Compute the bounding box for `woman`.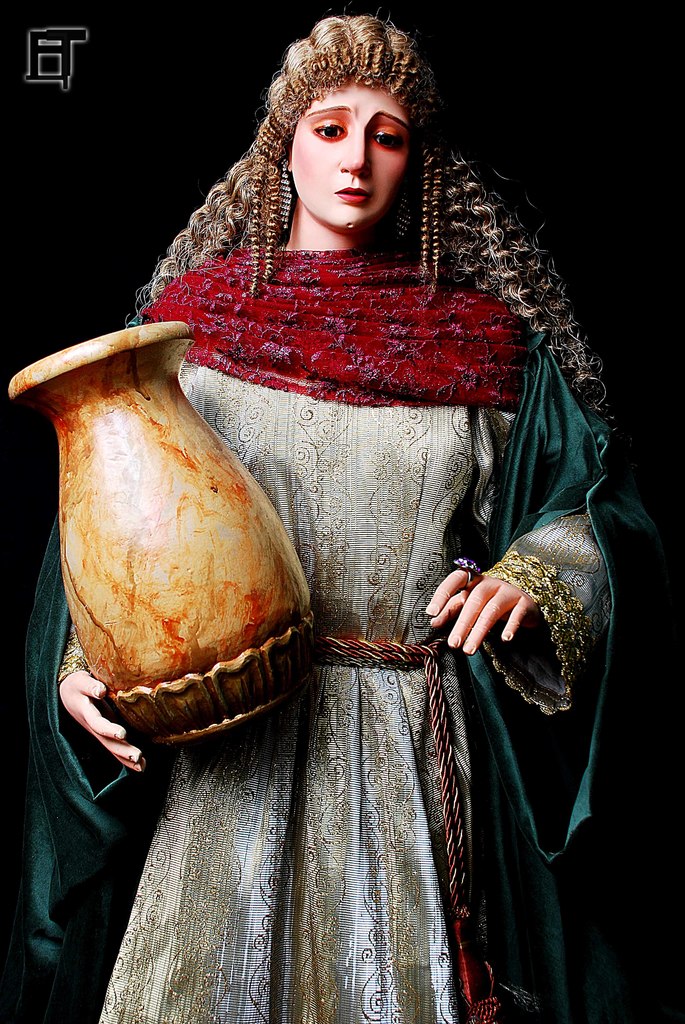
box(115, 19, 607, 984).
